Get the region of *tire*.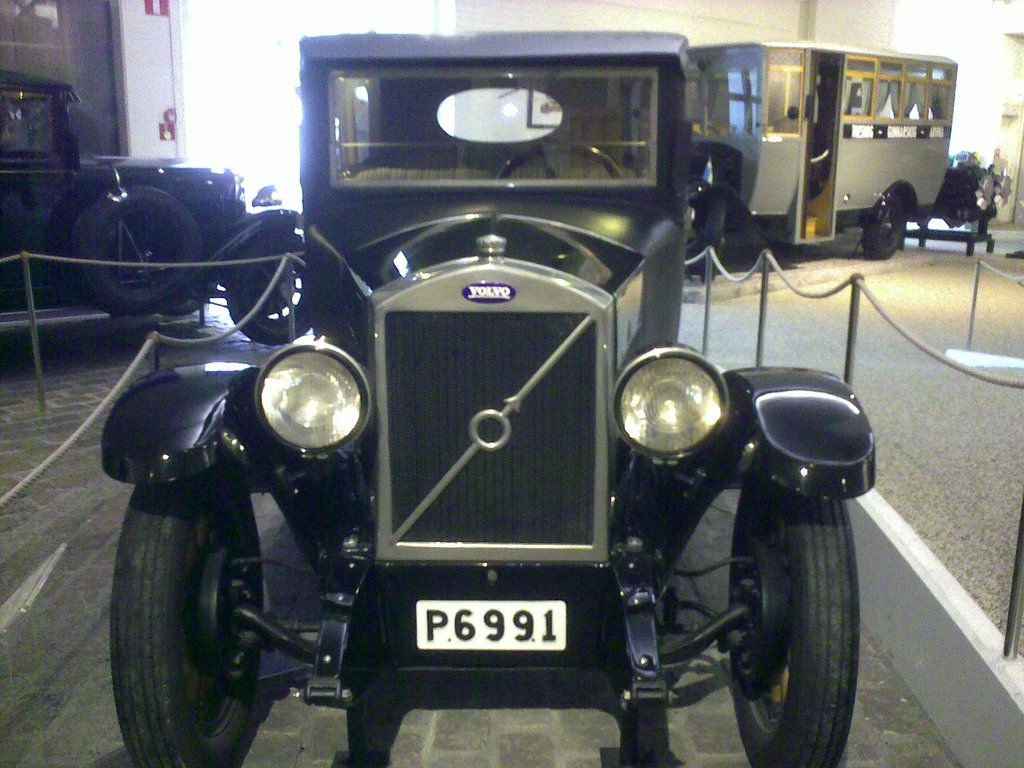
74:186:202:310.
